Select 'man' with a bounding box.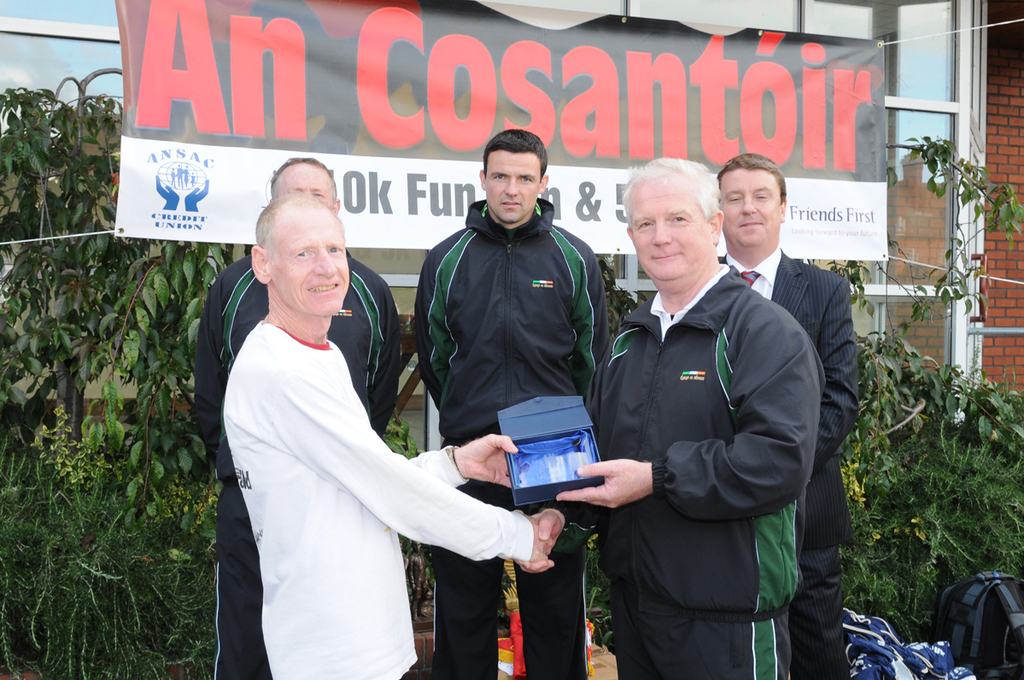
<box>219,192,553,679</box>.
